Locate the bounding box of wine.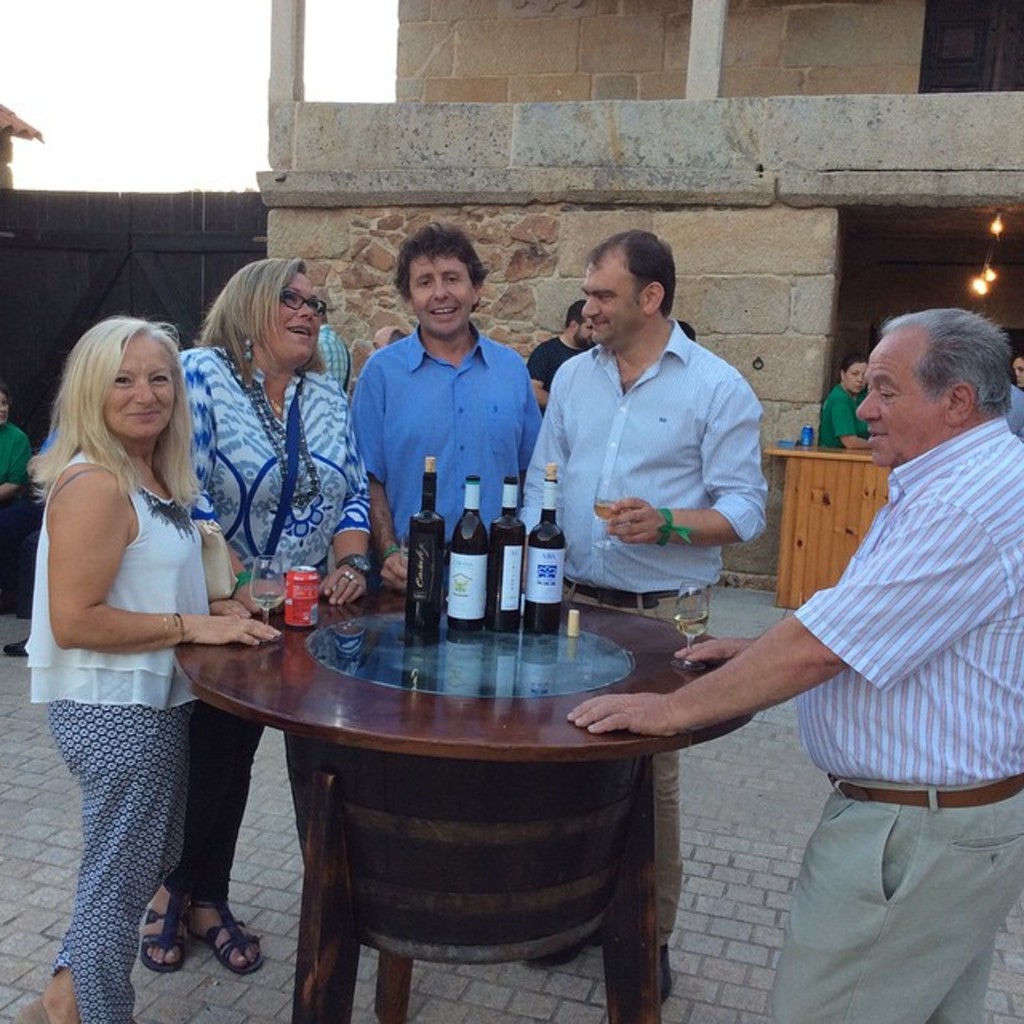
Bounding box: 256,592,282,610.
